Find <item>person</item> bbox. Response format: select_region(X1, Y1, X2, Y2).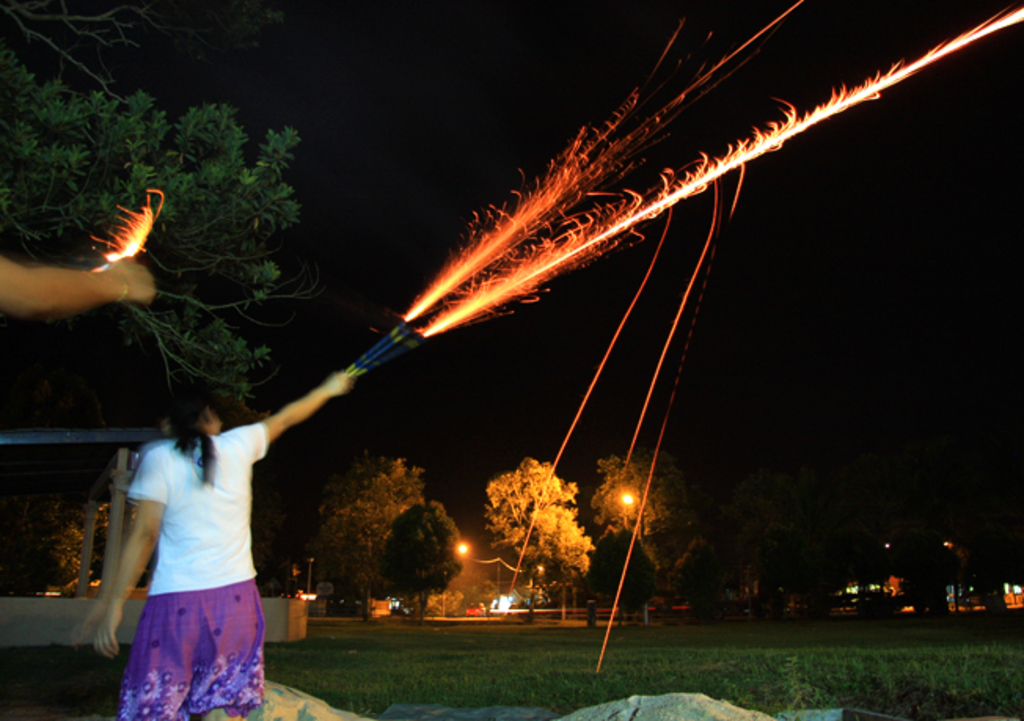
select_region(88, 342, 297, 720).
